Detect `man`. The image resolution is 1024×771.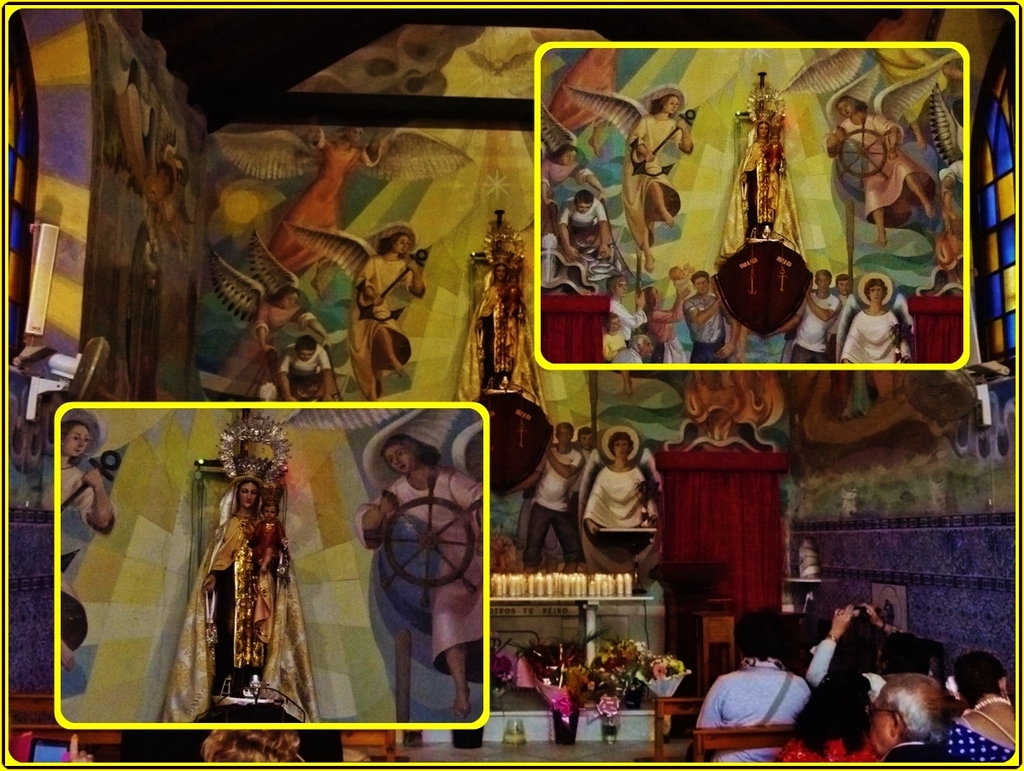
[left=555, top=189, right=613, bottom=259].
